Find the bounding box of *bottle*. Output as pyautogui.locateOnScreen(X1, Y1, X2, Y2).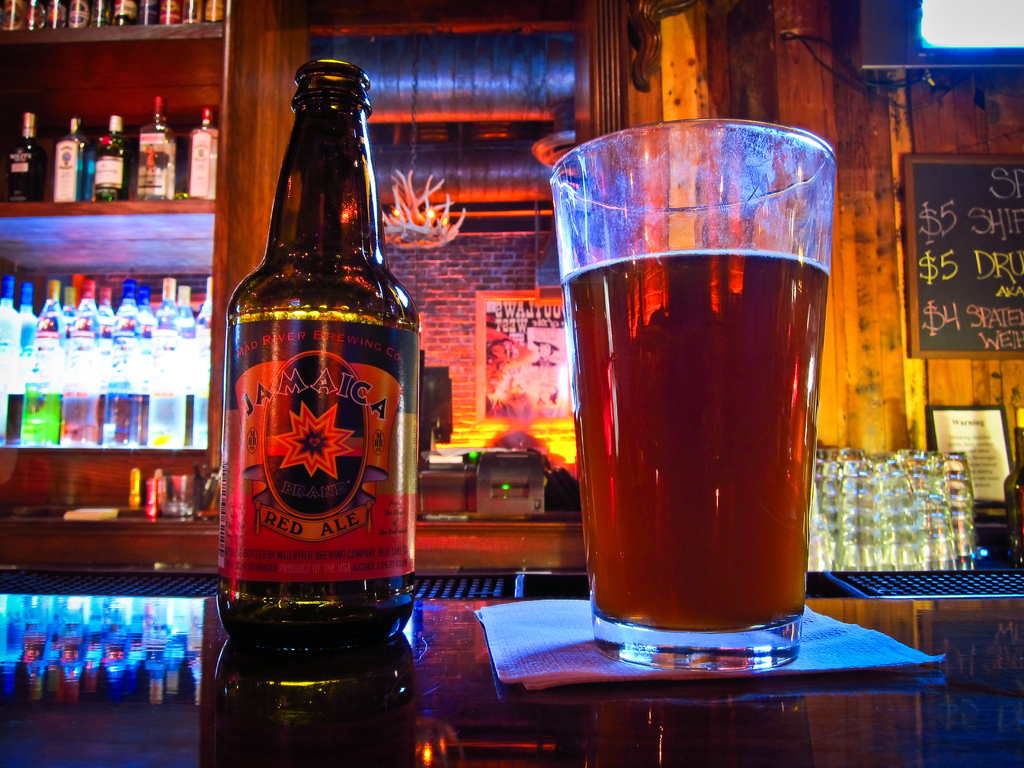
pyautogui.locateOnScreen(21, 0, 42, 32).
